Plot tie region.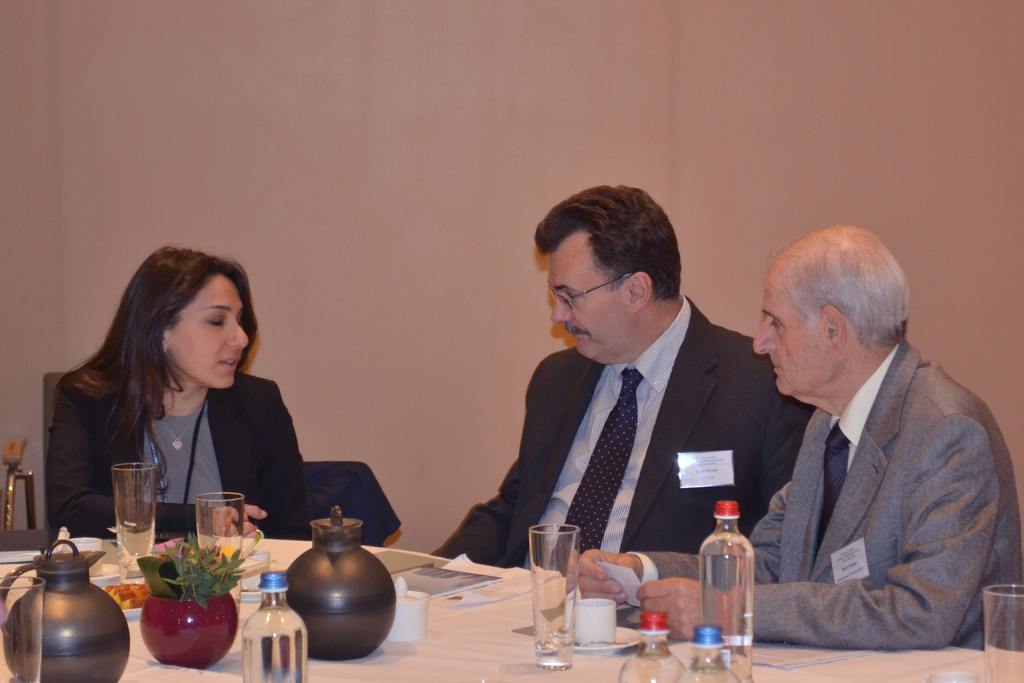
Plotted at (x1=552, y1=369, x2=648, y2=579).
